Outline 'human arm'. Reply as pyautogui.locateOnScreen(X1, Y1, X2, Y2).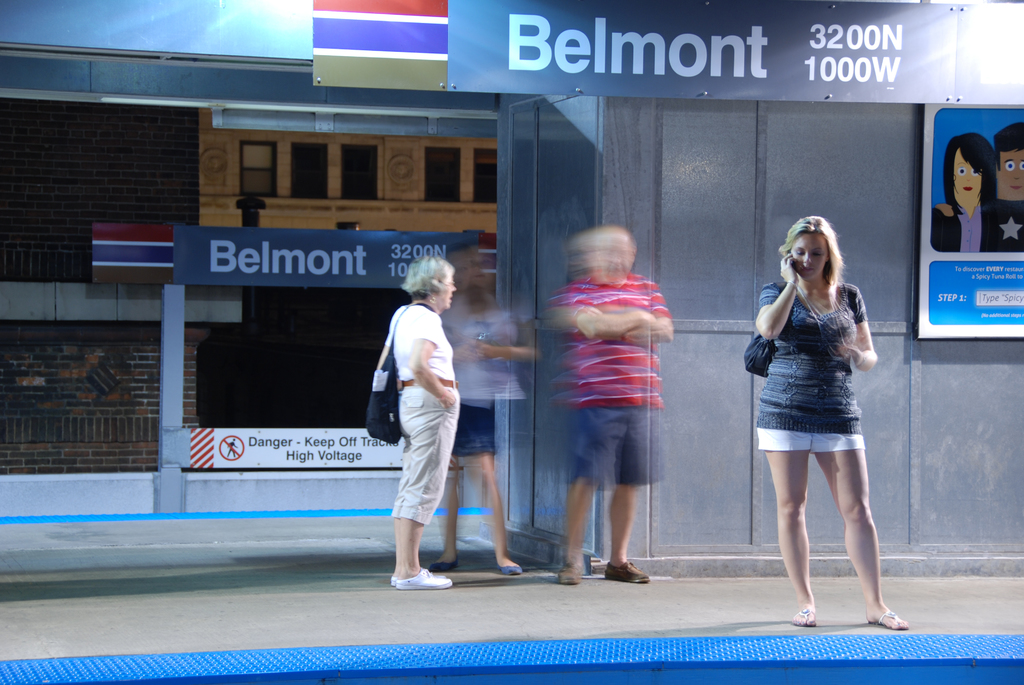
pyautogui.locateOnScreen(754, 251, 801, 342).
